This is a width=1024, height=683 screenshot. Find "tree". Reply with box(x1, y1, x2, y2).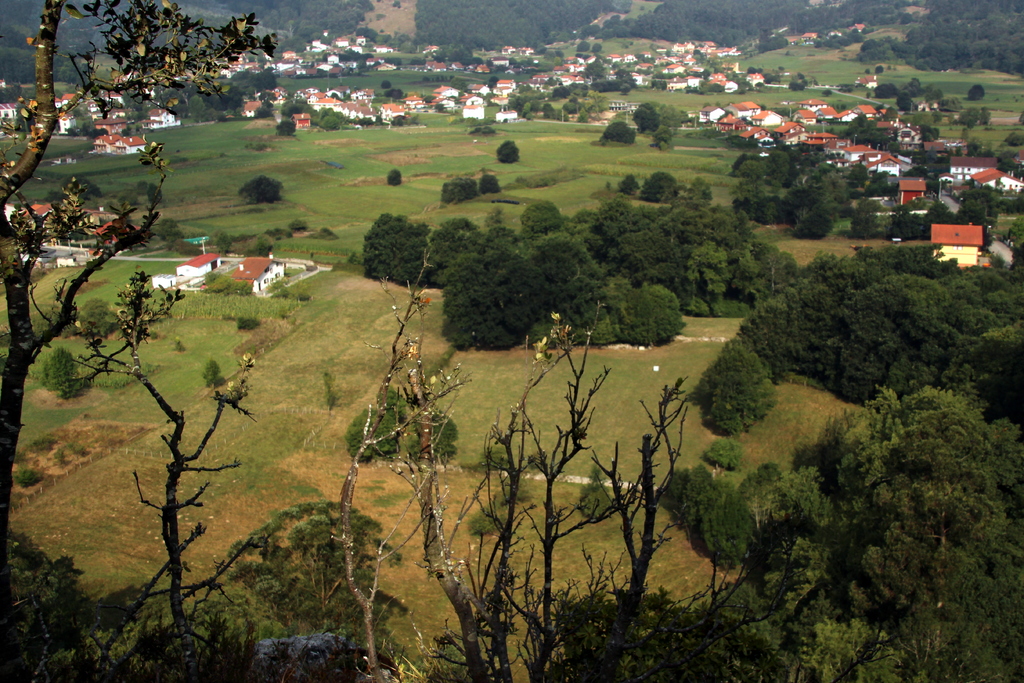
box(1004, 132, 1023, 148).
